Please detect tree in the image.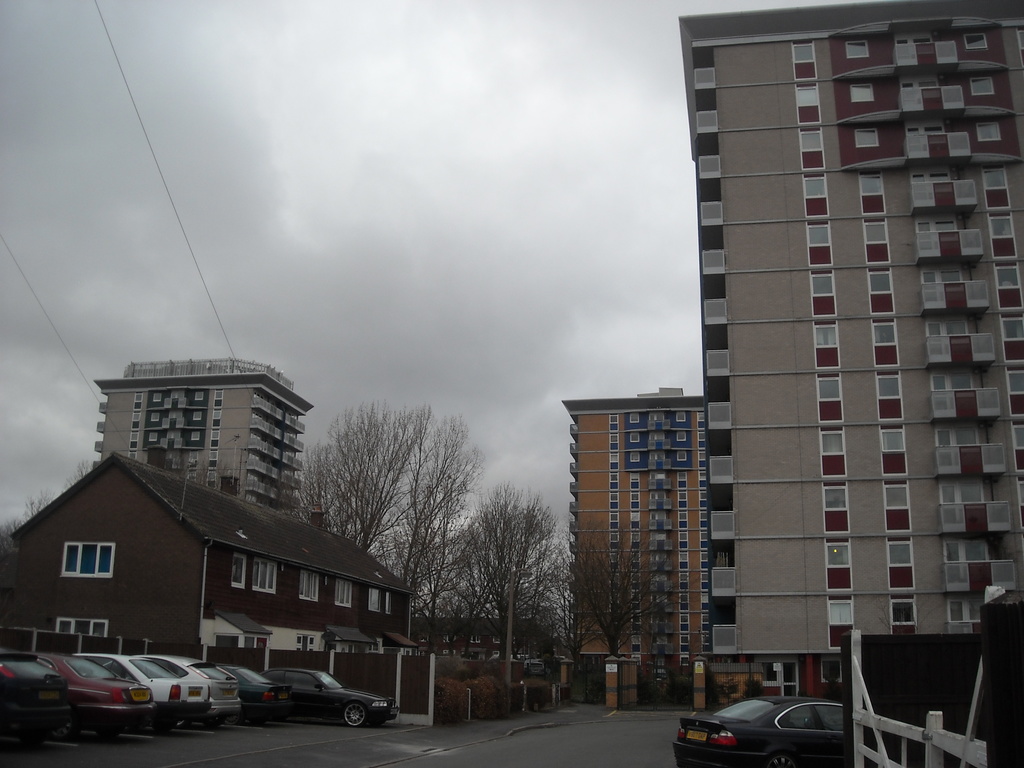
Rect(459, 499, 555, 681).
